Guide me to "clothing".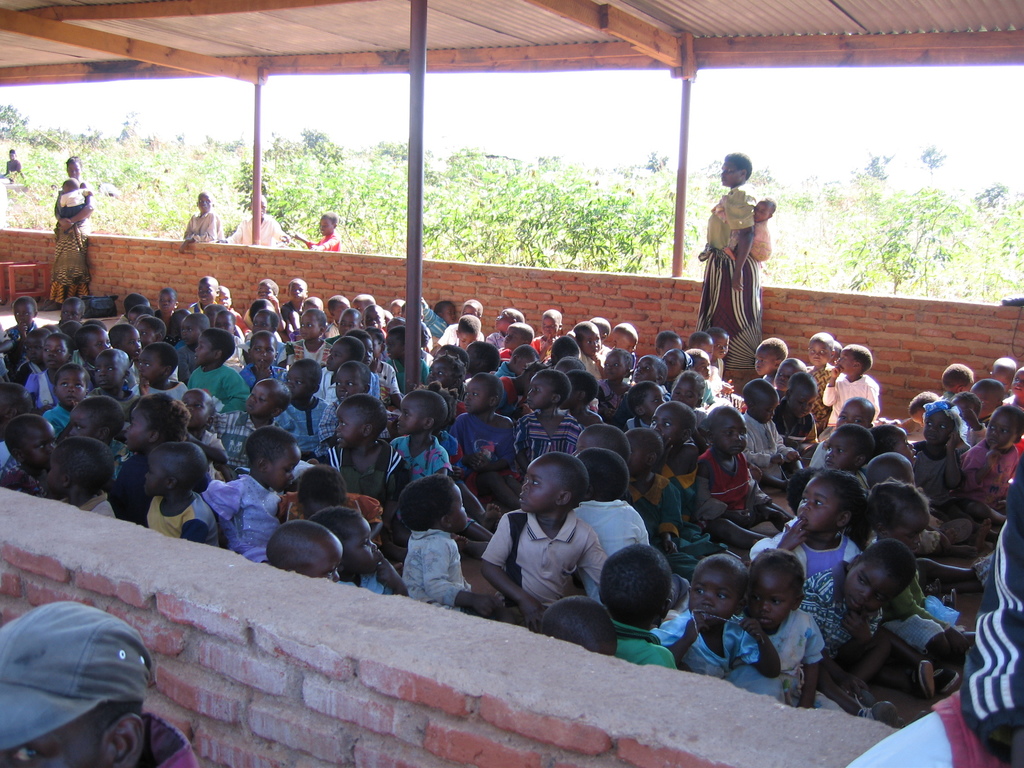
Guidance: box=[7, 158, 21, 178].
